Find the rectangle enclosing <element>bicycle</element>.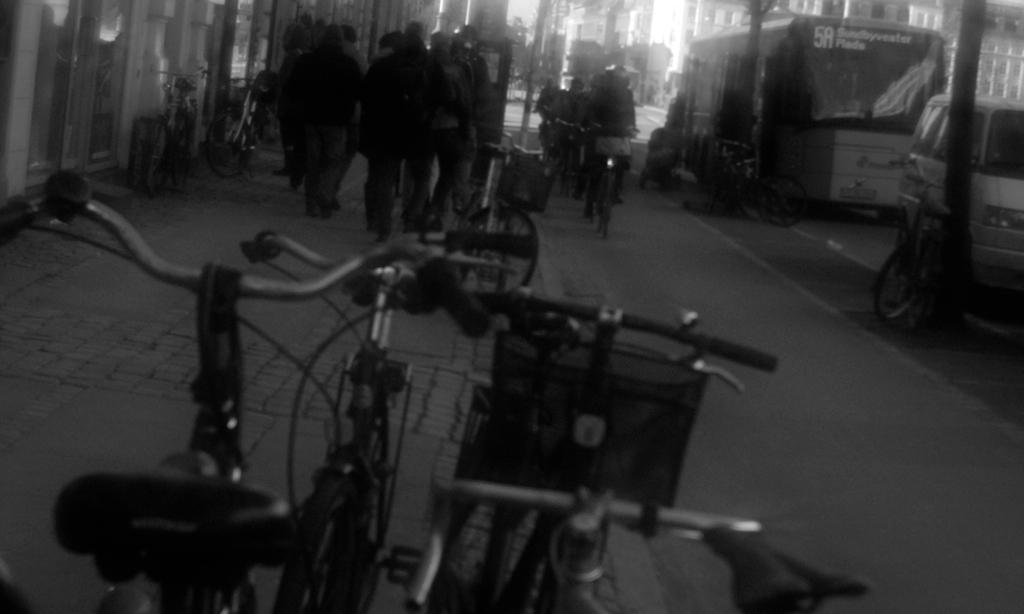
select_region(390, 291, 888, 612).
